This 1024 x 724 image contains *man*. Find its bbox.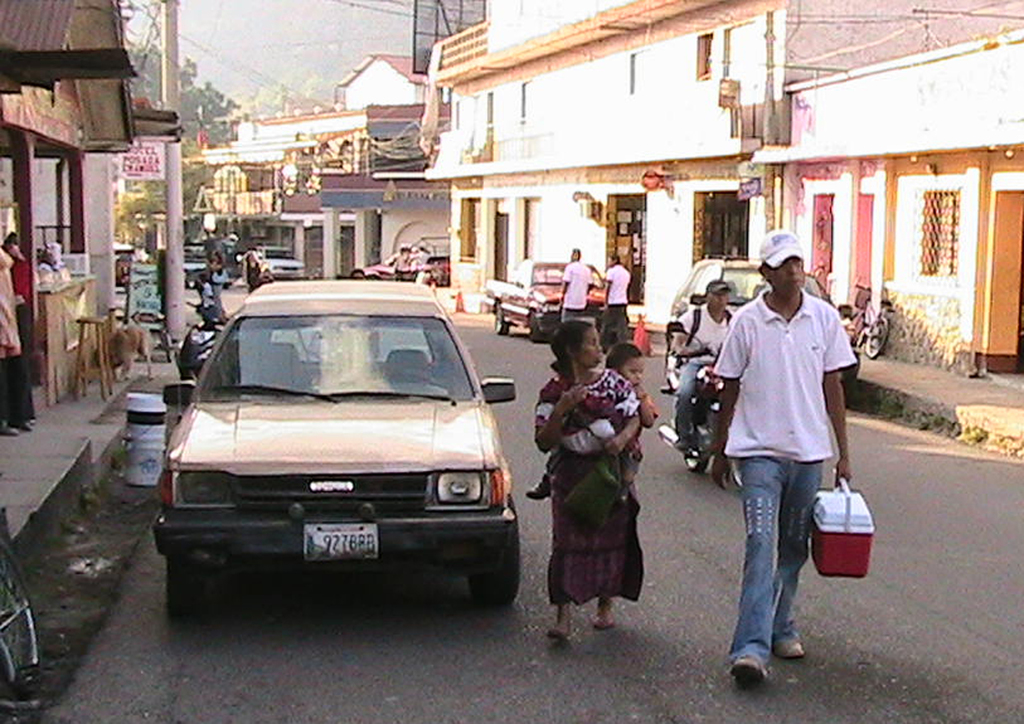
(666, 270, 749, 453).
